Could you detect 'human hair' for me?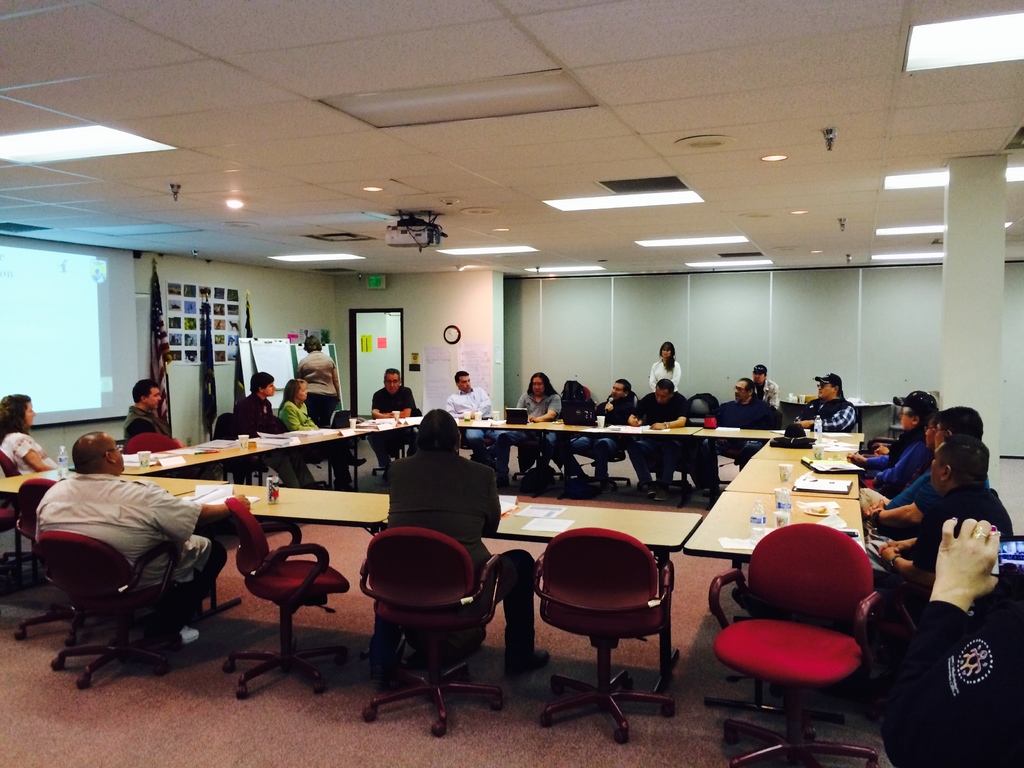
Detection result: [left=525, top=369, right=558, bottom=399].
